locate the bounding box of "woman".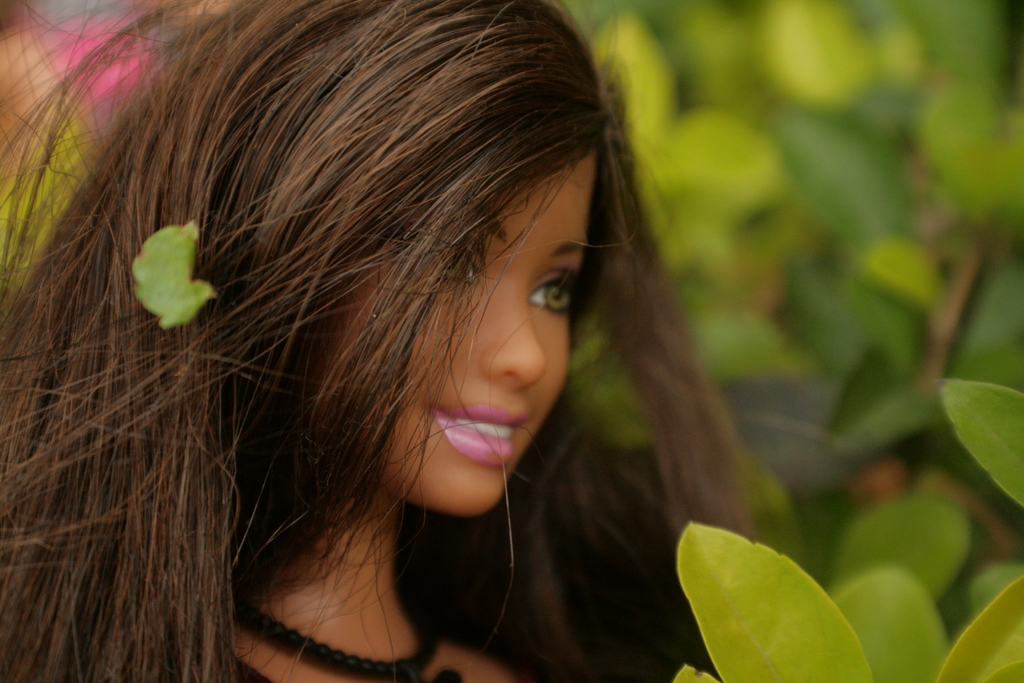
Bounding box: bbox(61, 4, 828, 677).
